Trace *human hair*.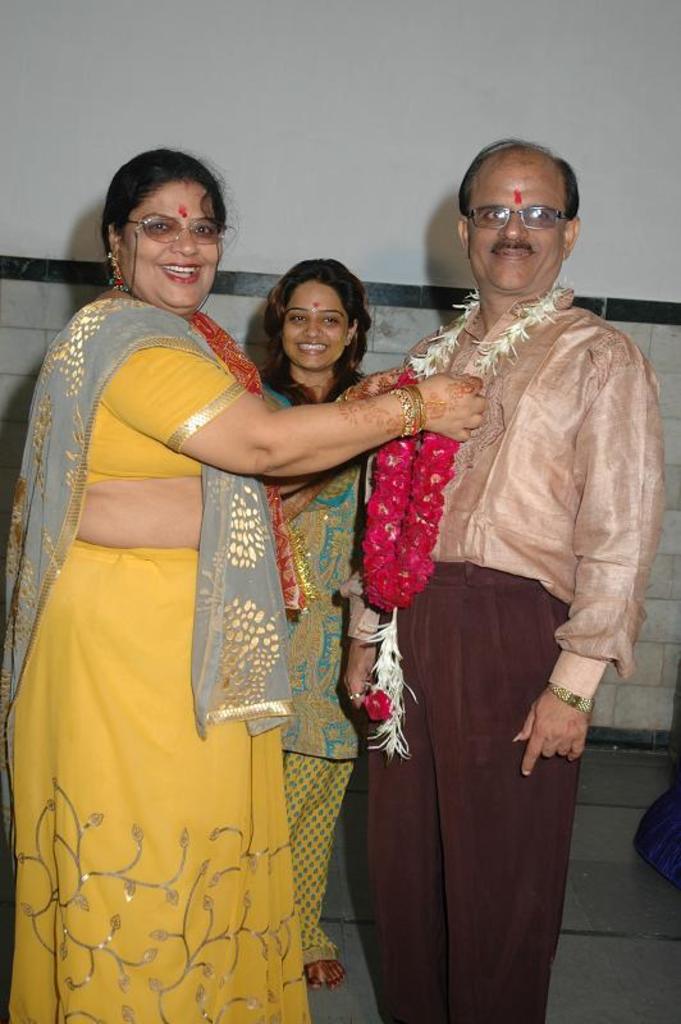
Traced to BBox(458, 137, 581, 223).
